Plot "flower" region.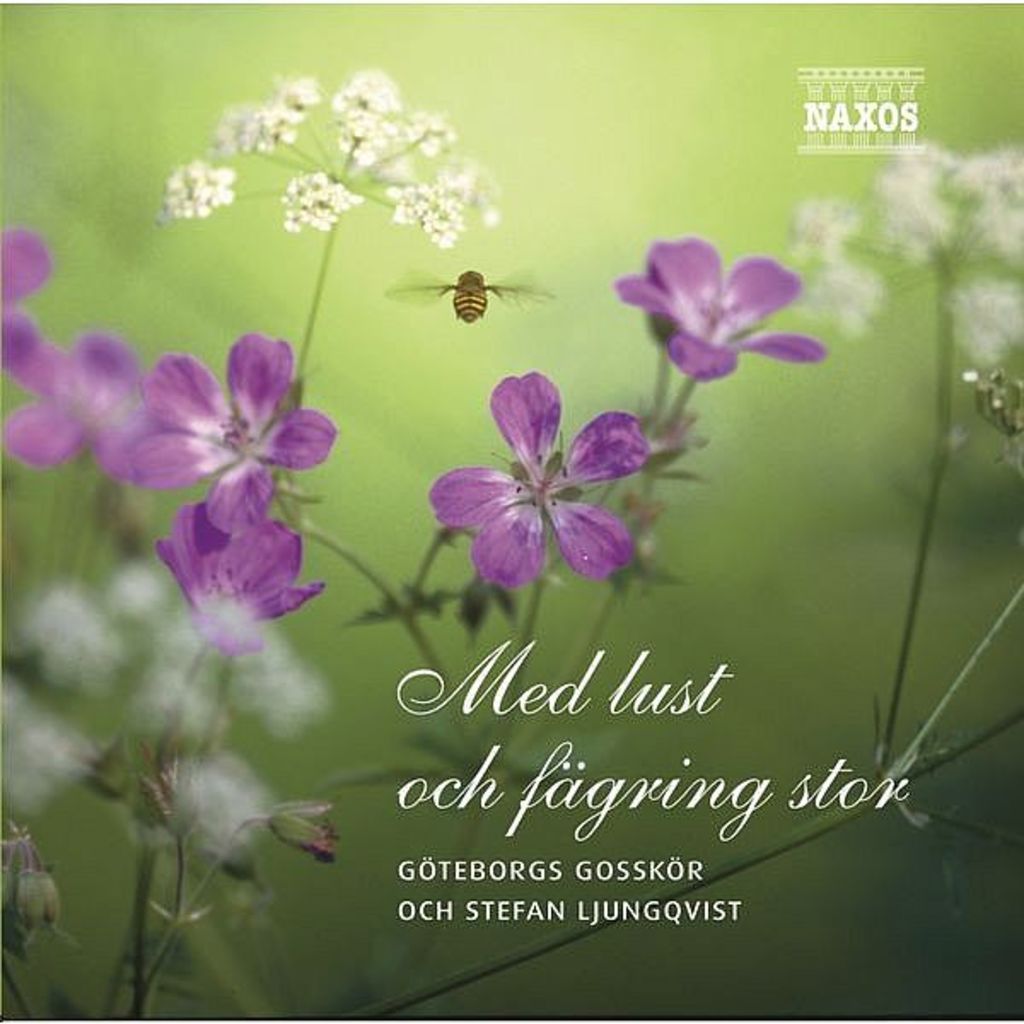
Plotted at 126, 329, 345, 534.
